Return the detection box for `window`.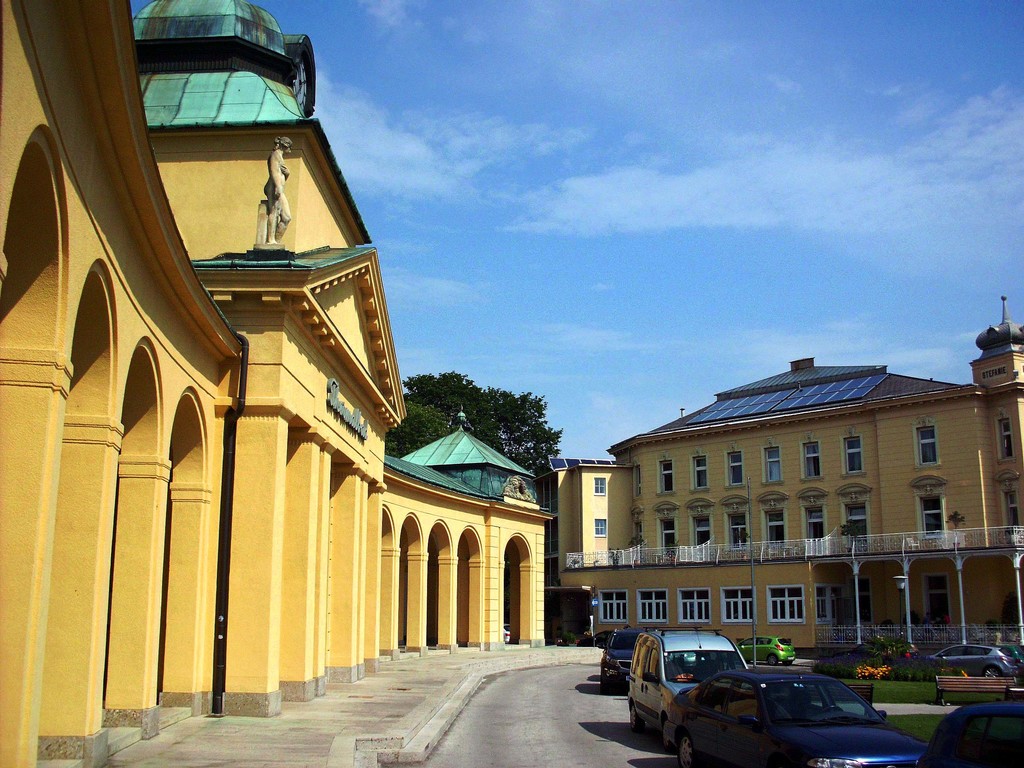
760, 443, 784, 484.
